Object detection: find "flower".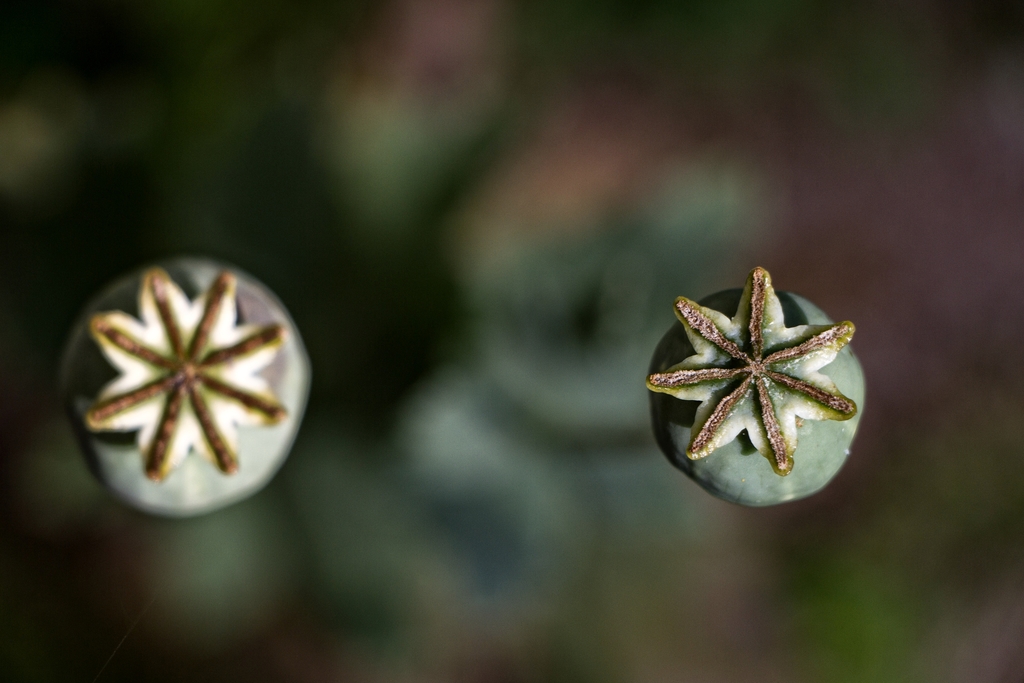
bbox(93, 267, 305, 483).
